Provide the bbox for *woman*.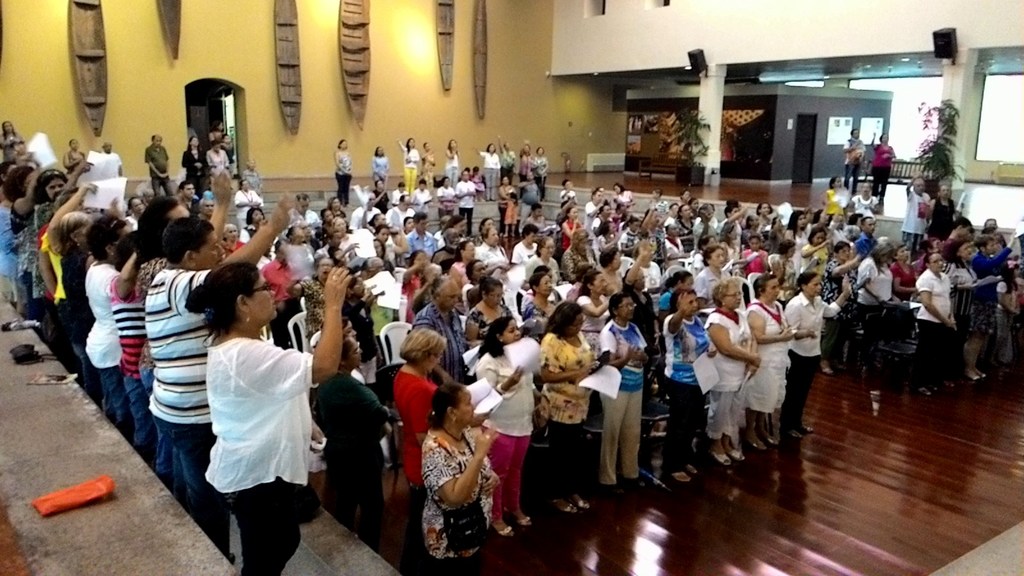
[x1=330, y1=138, x2=356, y2=206].
